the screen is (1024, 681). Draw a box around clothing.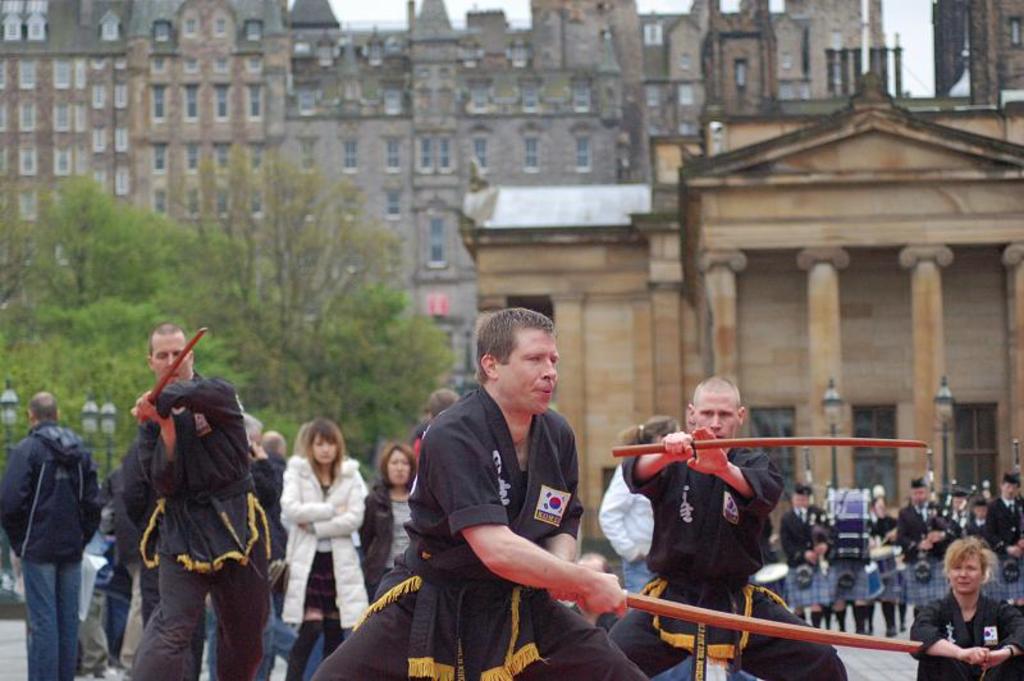
left=0, top=429, right=106, bottom=675.
